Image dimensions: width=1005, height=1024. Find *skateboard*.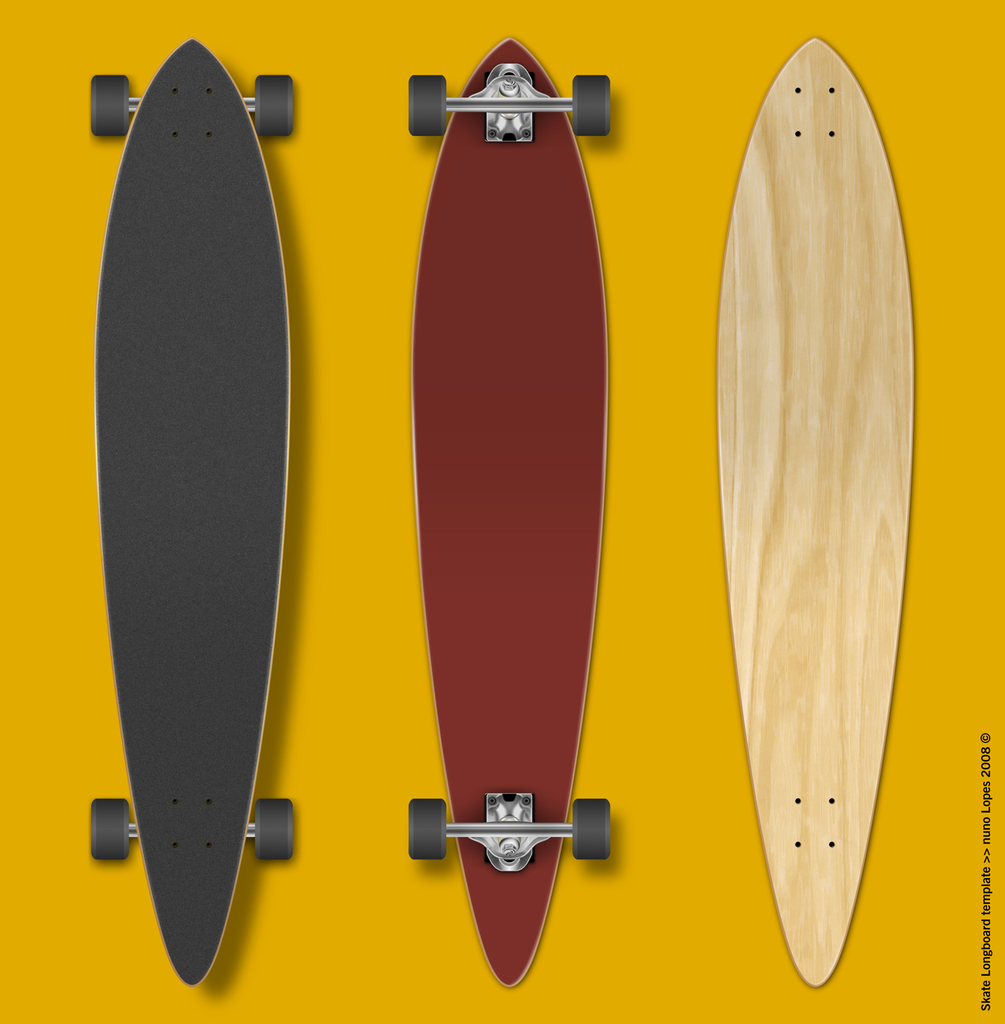
select_region(408, 36, 612, 988).
